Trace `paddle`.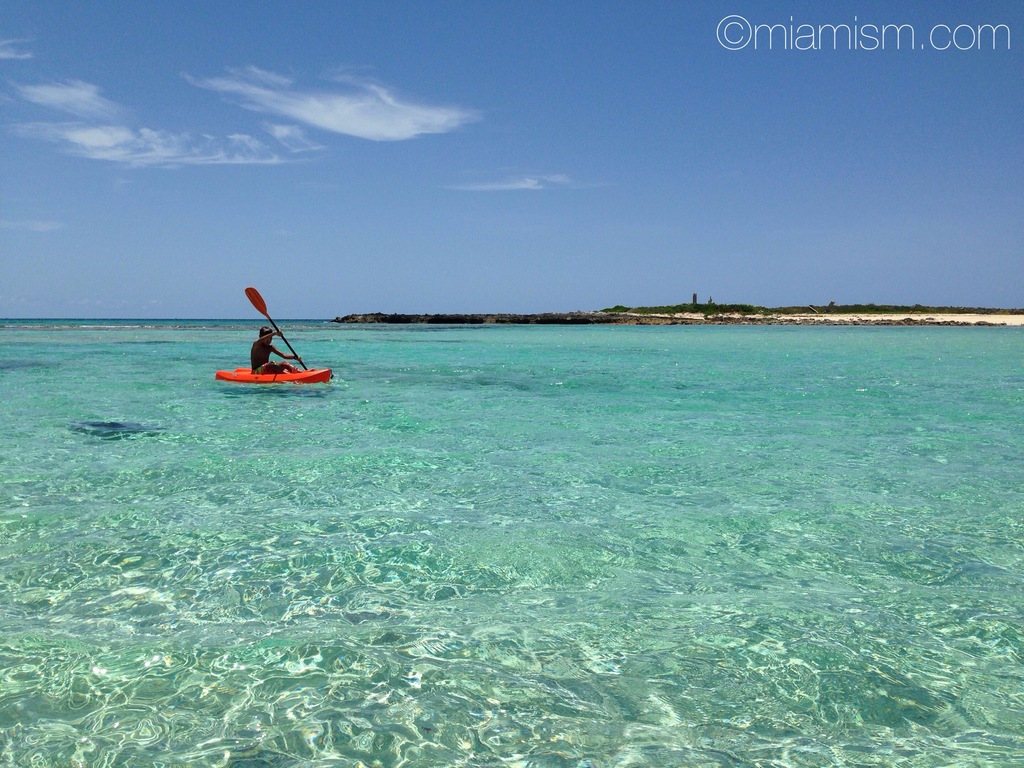
Traced to [left=241, top=281, right=308, bottom=368].
